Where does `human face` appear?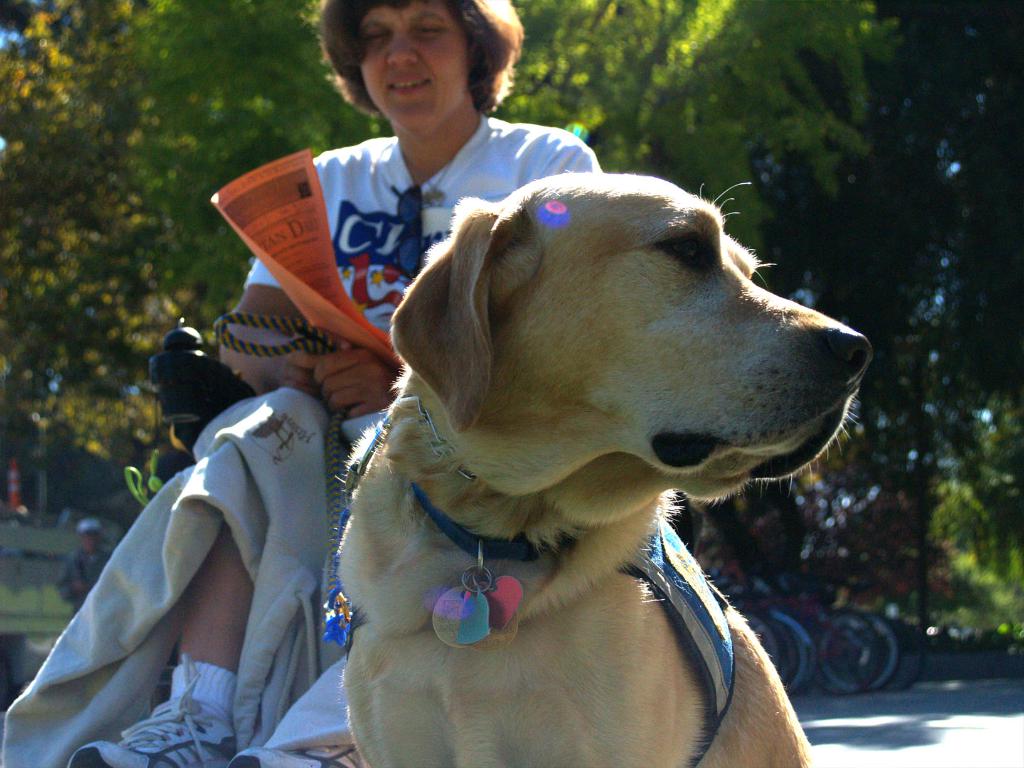
Appears at [345,5,472,127].
